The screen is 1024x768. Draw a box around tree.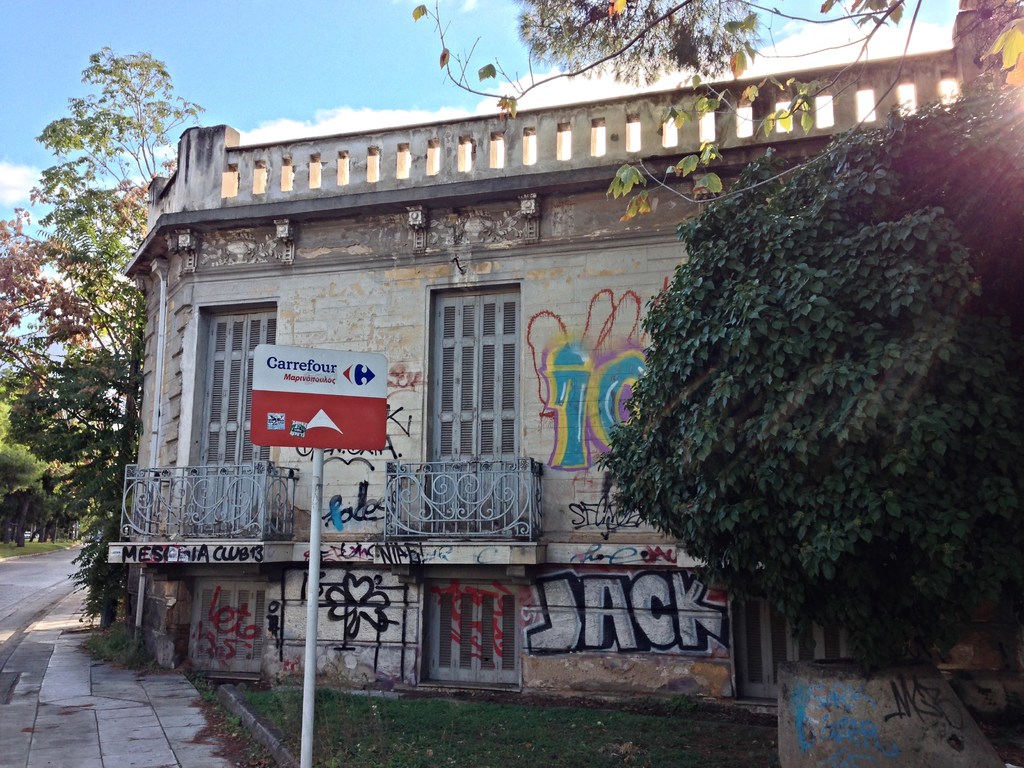
[left=0, top=43, right=209, bottom=630].
